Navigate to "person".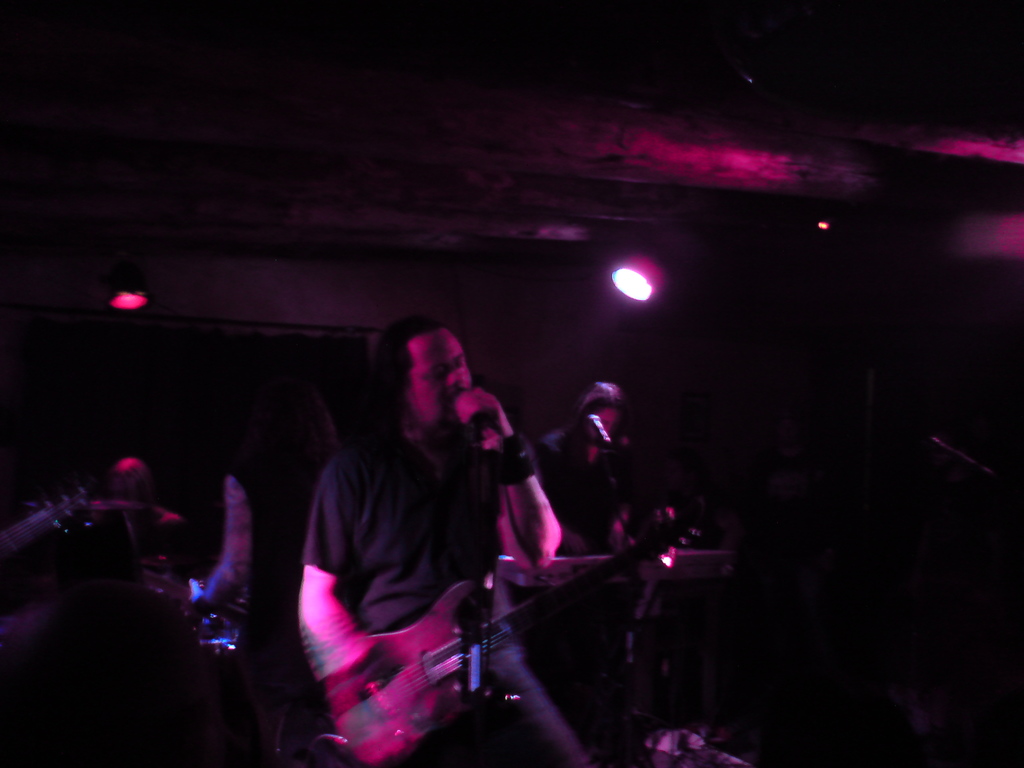
Navigation target: <region>280, 289, 550, 753</region>.
